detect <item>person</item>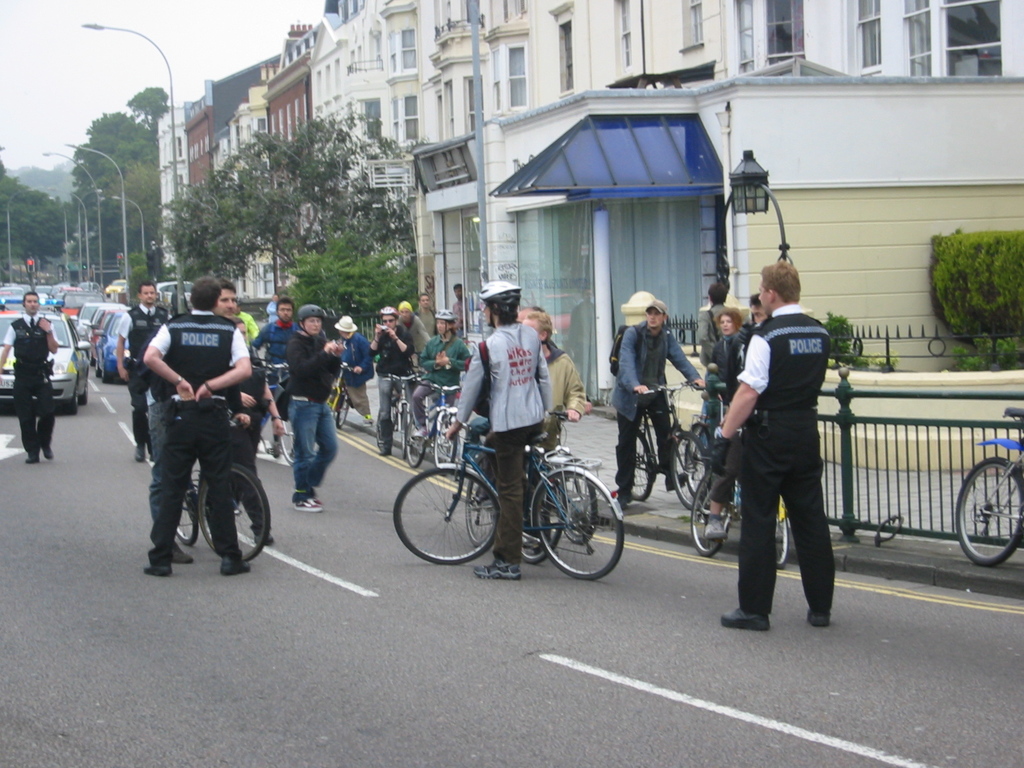
select_region(0, 290, 64, 465)
